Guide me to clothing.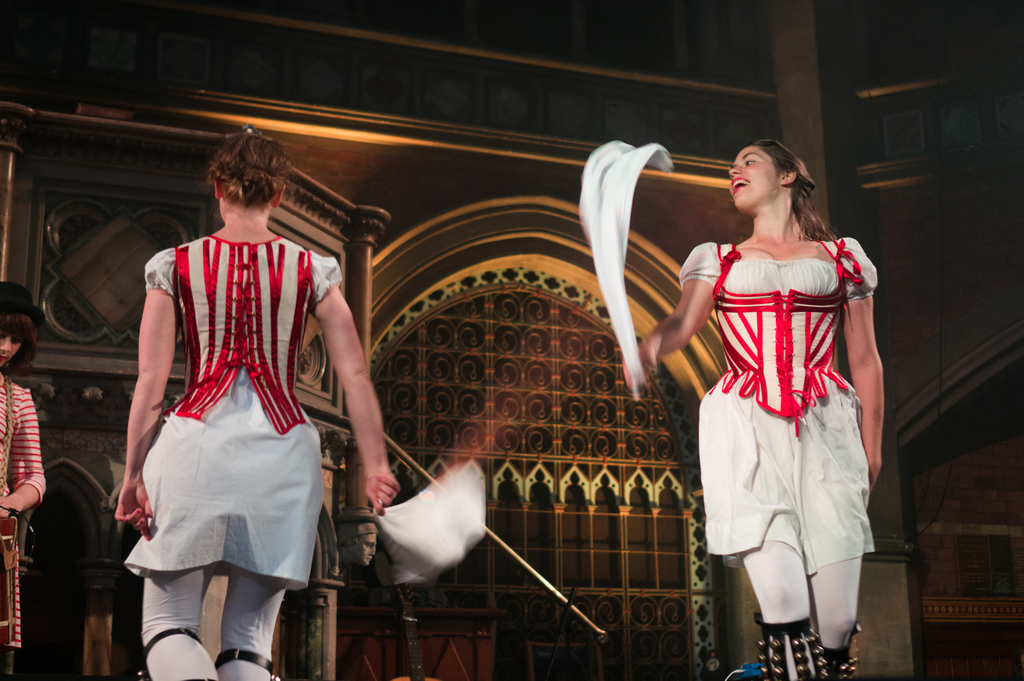
Guidance: {"left": 132, "top": 208, "right": 333, "bottom": 651}.
